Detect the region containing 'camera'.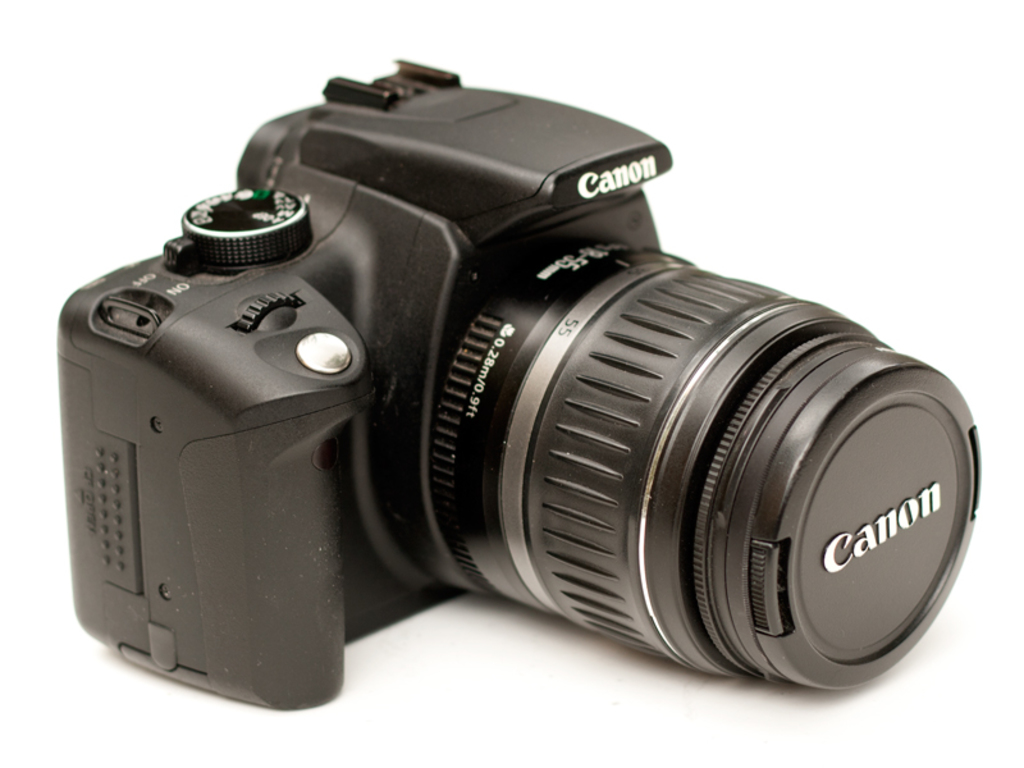
[38,37,993,722].
